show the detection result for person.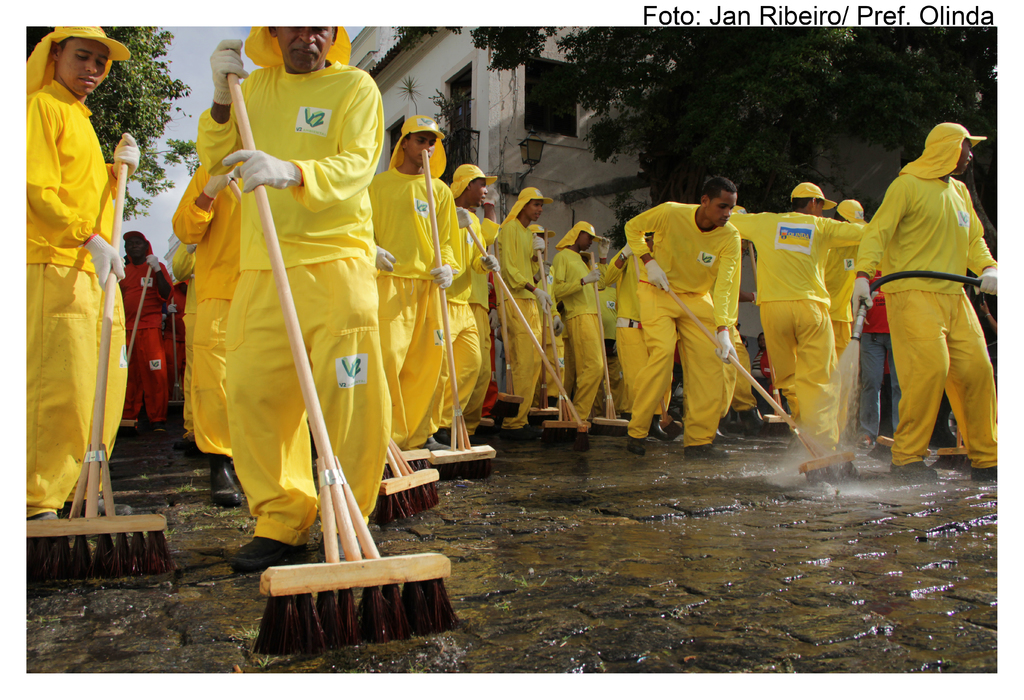
bbox=(24, 25, 142, 525).
